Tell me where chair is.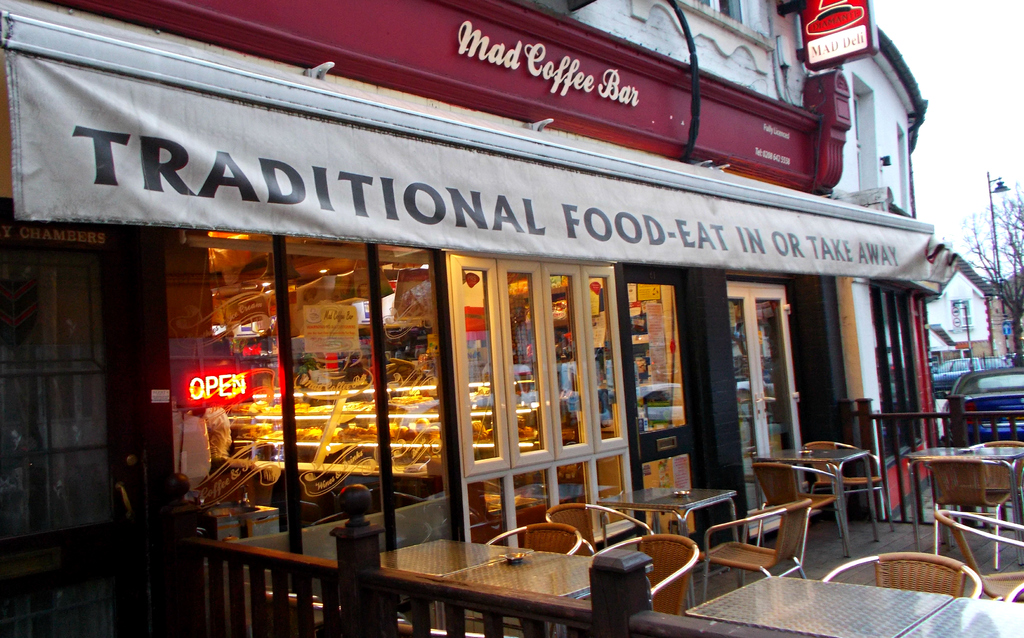
chair is at 584 532 698 618.
